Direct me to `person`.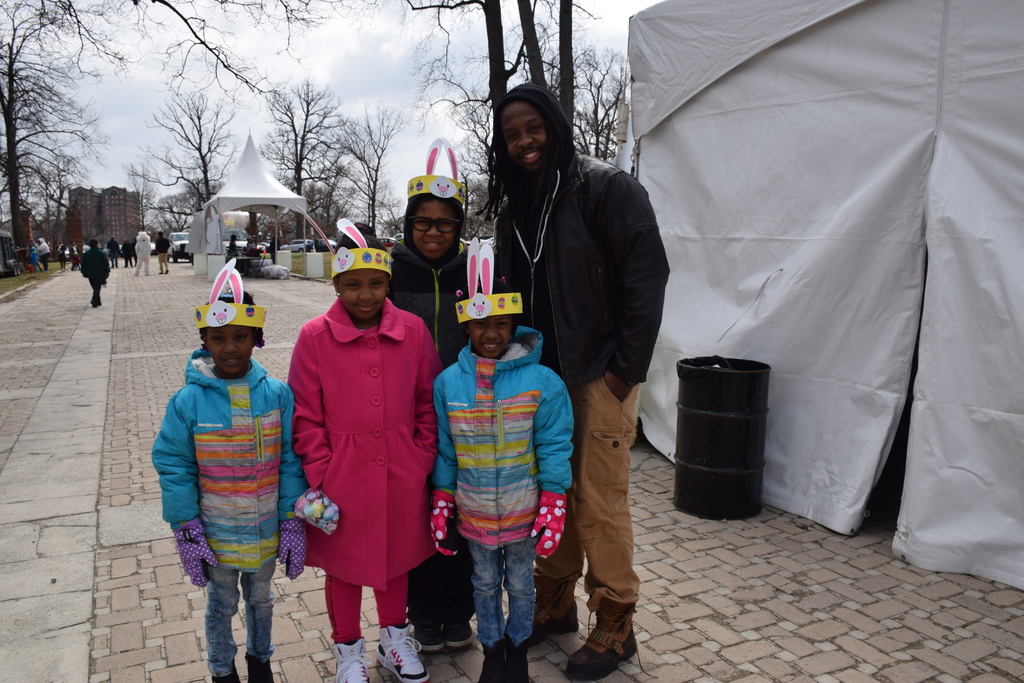
Direction: [81,242,104,304].
